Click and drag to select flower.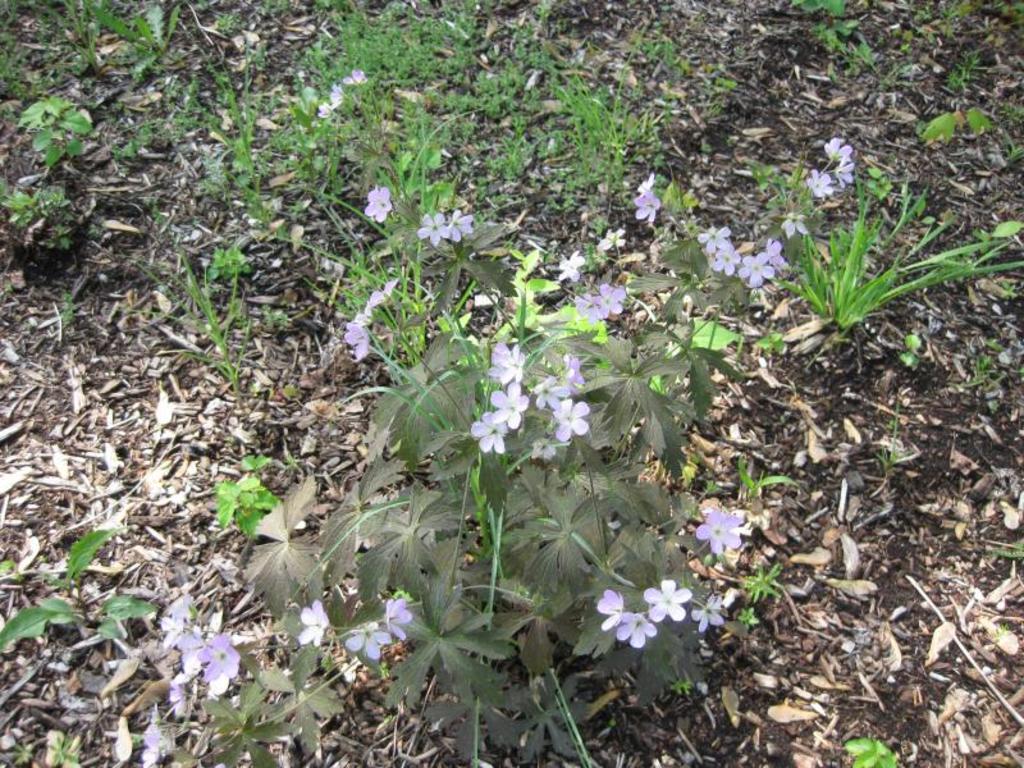
Selection: select_region(358, 183, 398, 221).
